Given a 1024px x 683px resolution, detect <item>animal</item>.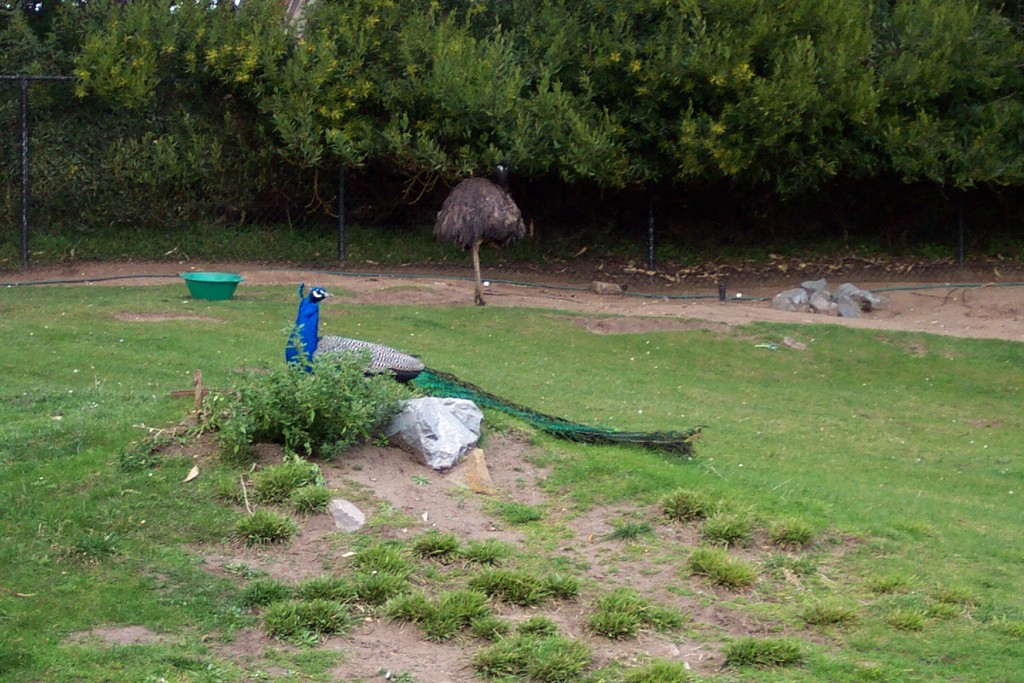
box(282, 281, 714, 466).
